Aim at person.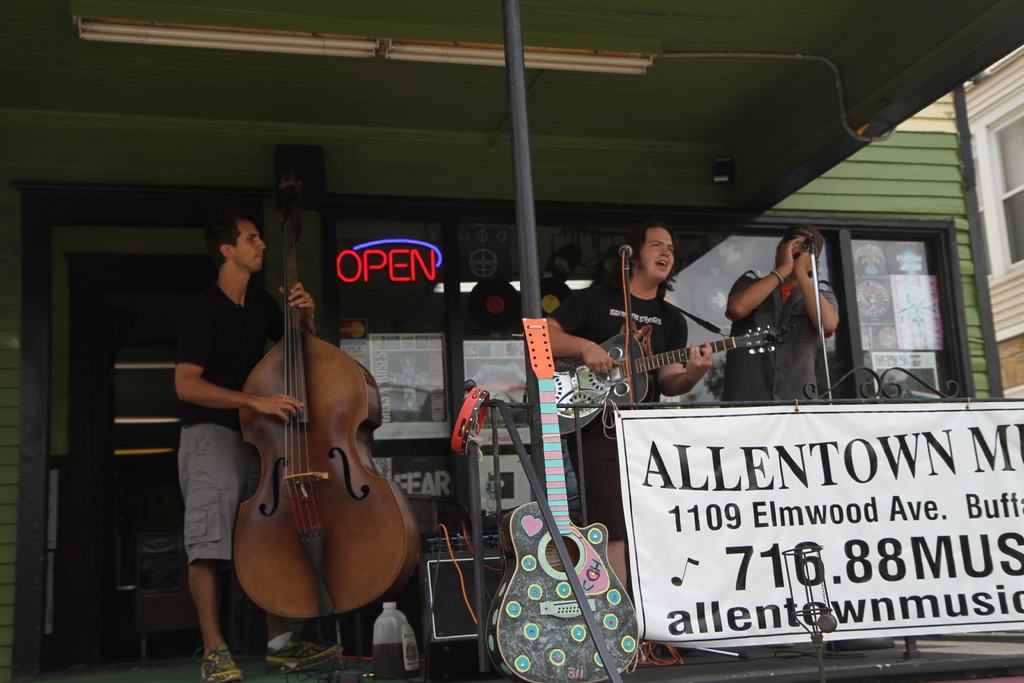
Aimed at pyautogui.locateOnScreen(717, 219, 842, 406).
